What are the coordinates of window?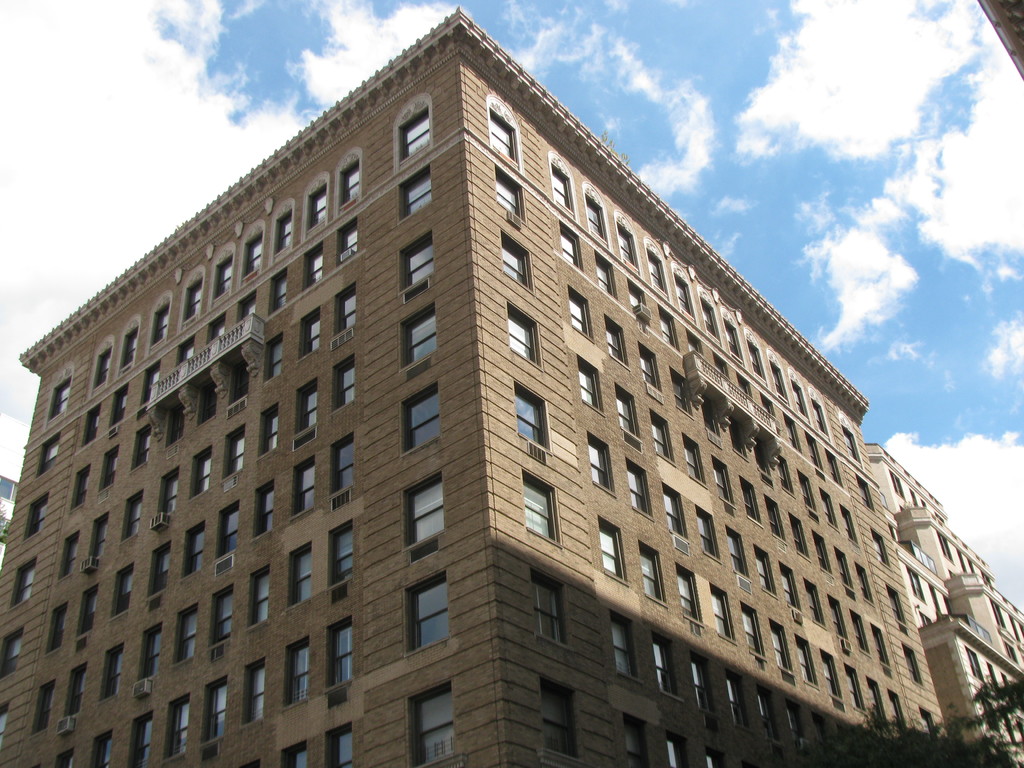
(648, 255, 666, 294).
